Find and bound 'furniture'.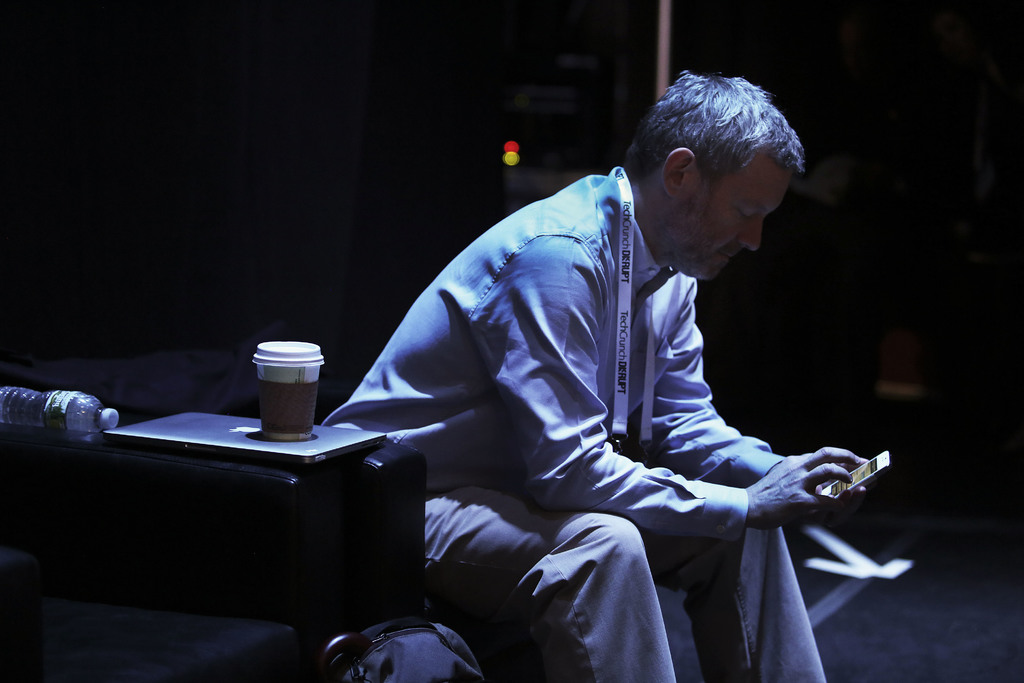
Bound: box(0, 420, 426, 682).
